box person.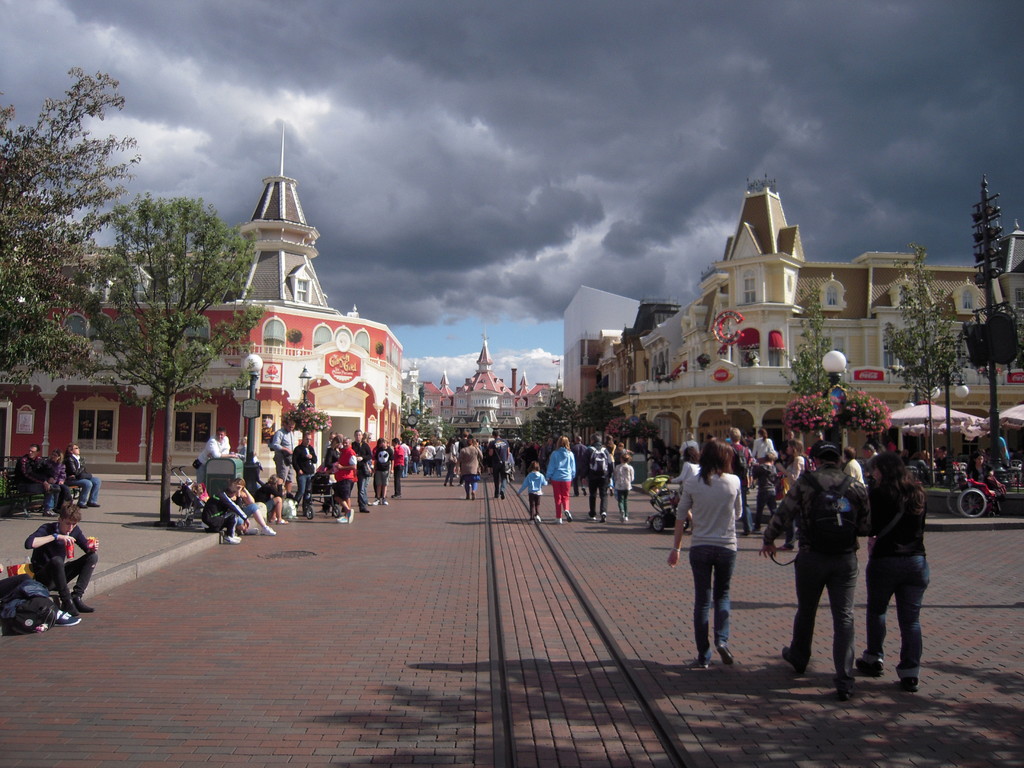
select_region(72, 441, 100, 504).
